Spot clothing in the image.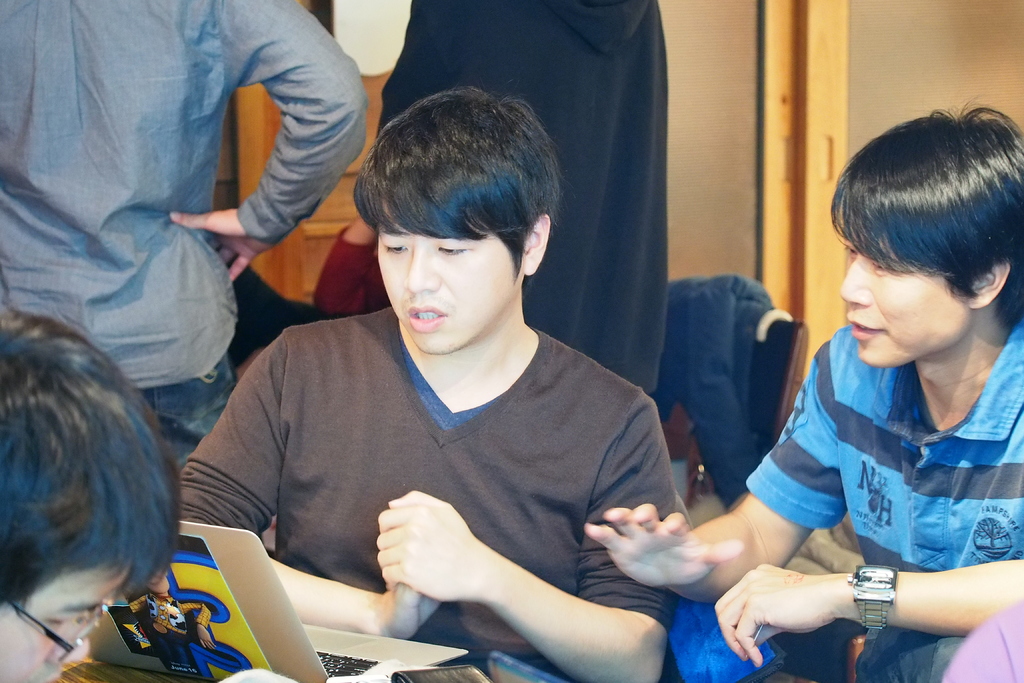
clothing found at BBox(177, 279, 716, 657).
